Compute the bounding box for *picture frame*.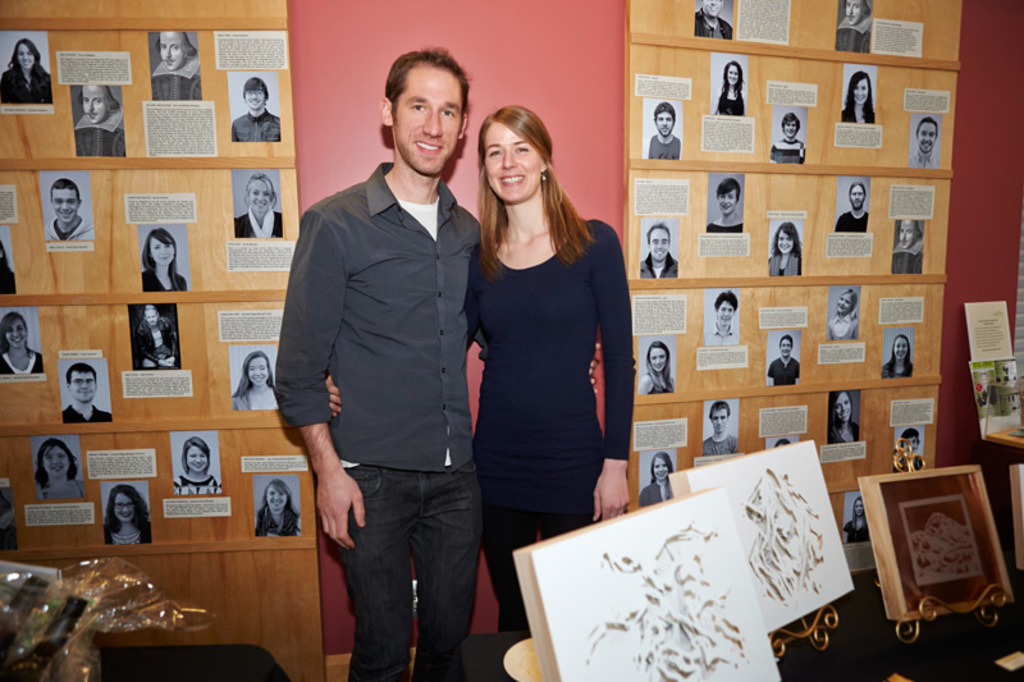
bbox(845, 491, 873, 543).
